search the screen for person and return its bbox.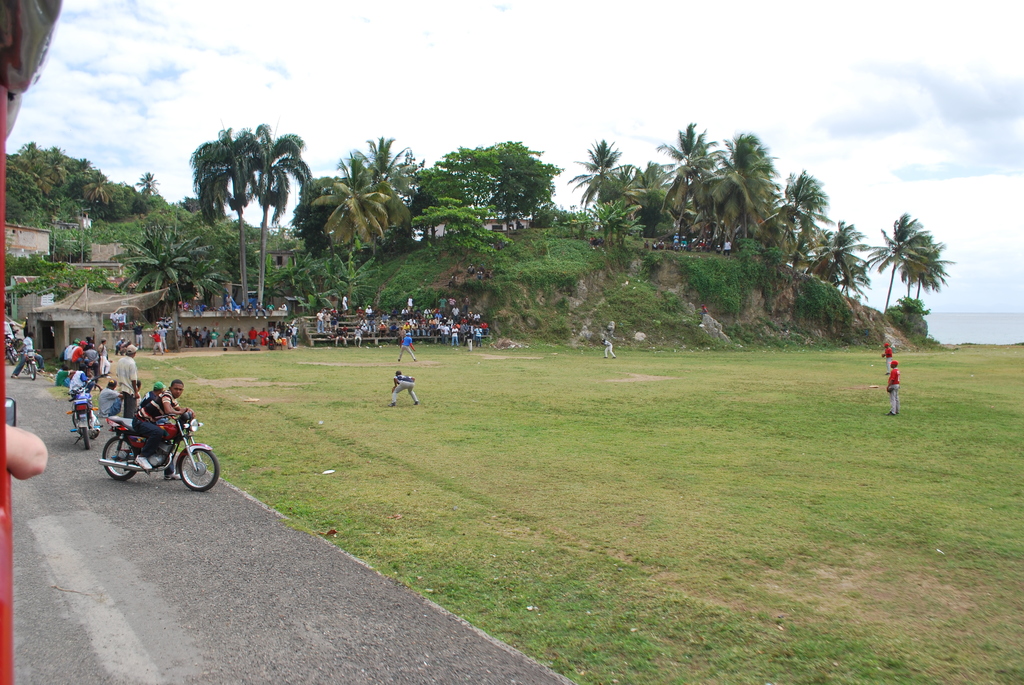
Found: {"x1": 130, "y1": 315, "x2": 144, "y2": 349}.
